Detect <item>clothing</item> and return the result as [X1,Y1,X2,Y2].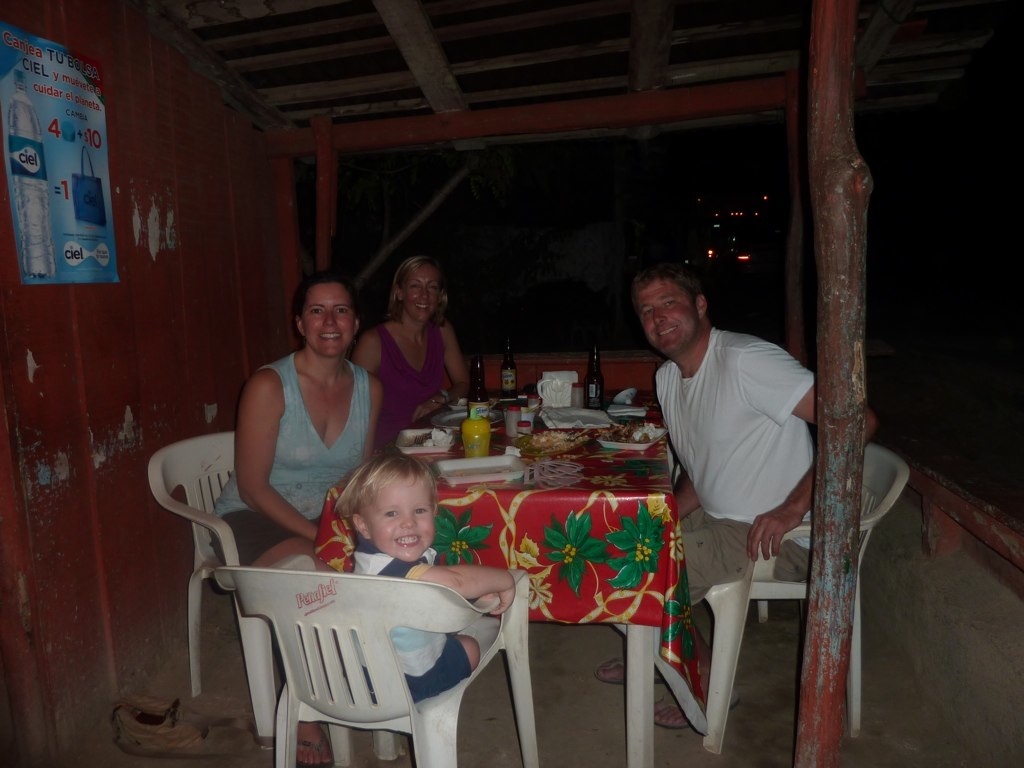
[209,352,373,566].
